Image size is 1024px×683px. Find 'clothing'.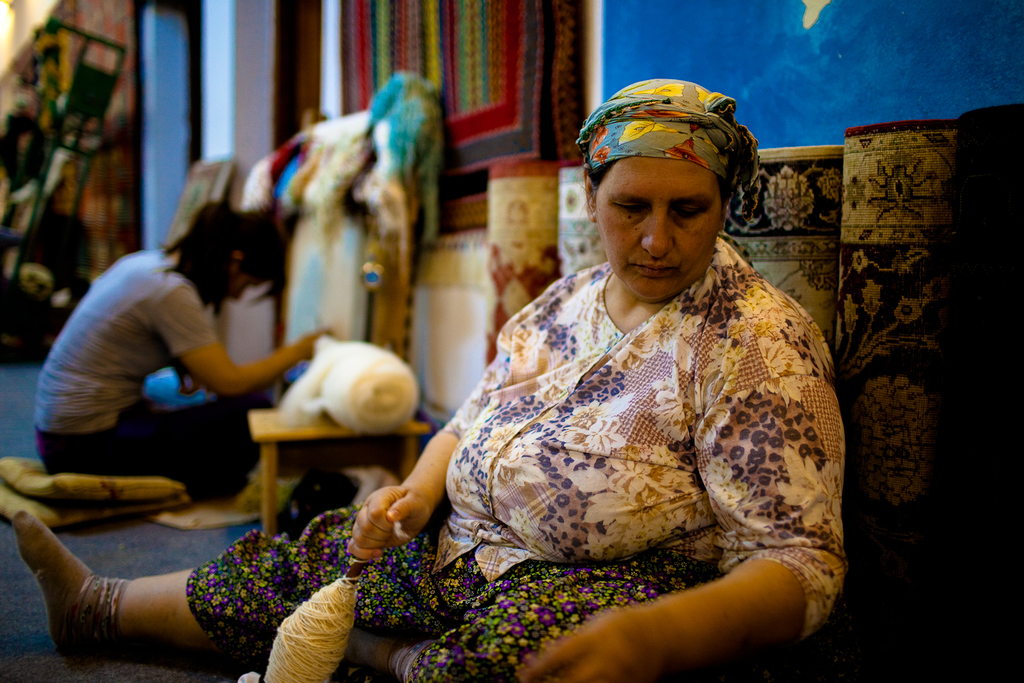
box=[76, 228, 849, 682].
